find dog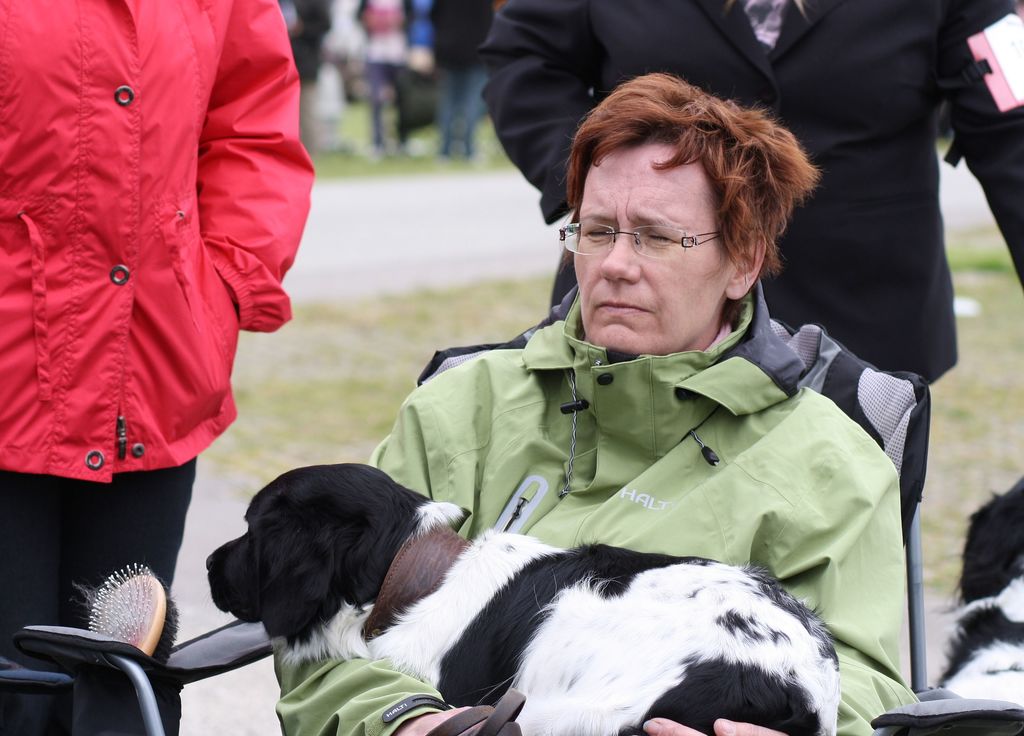
950/480/1023/708
